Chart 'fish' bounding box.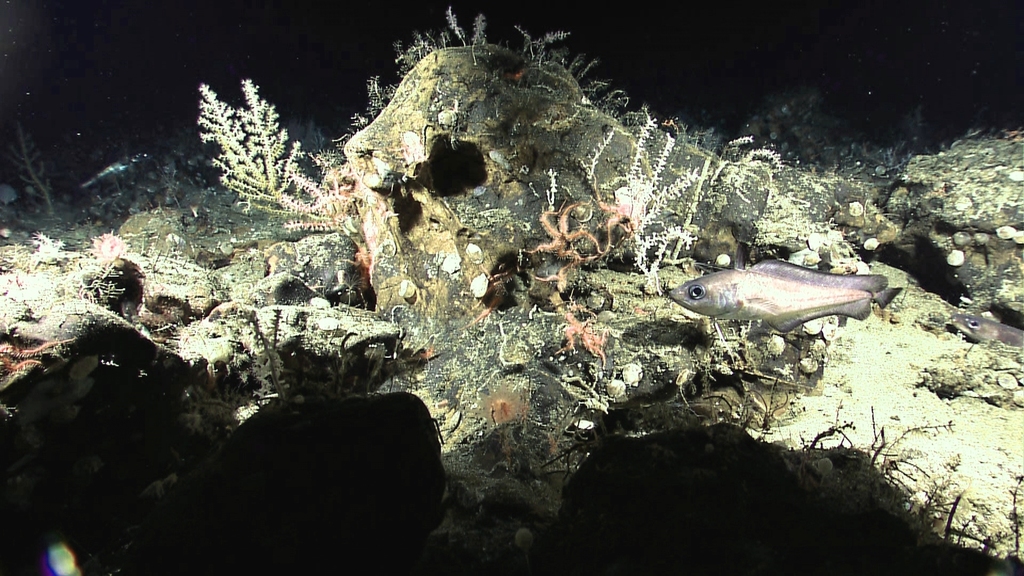
Charted: crop(952, 312, 1023, 348).
